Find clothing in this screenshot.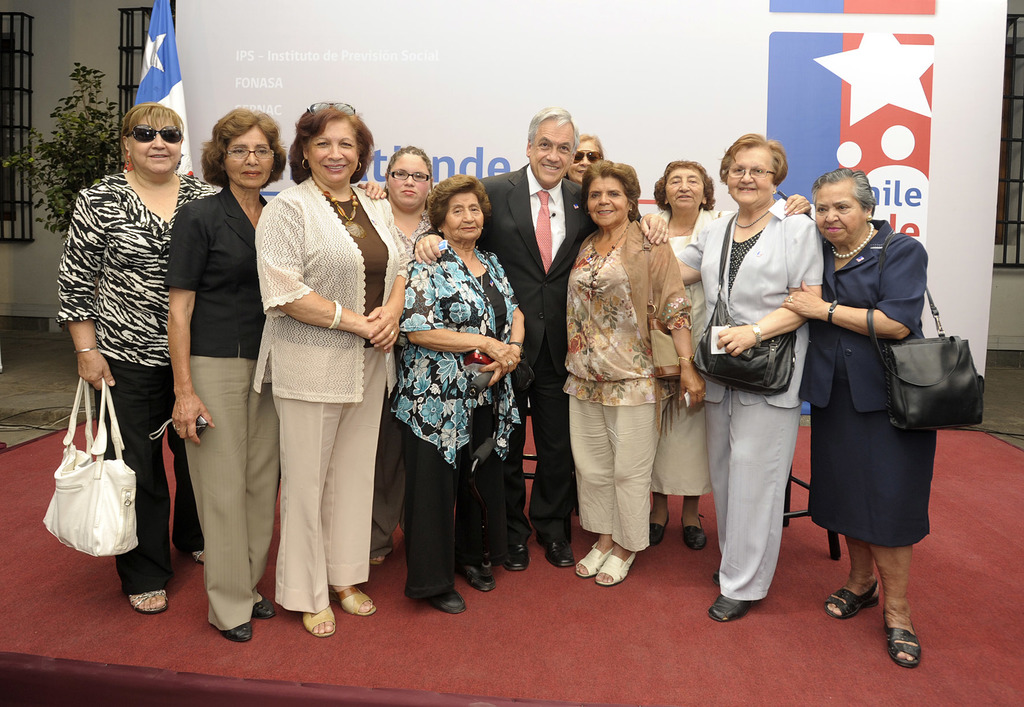
The bounding box for clothing is rect(161, 185, 271, 631).
